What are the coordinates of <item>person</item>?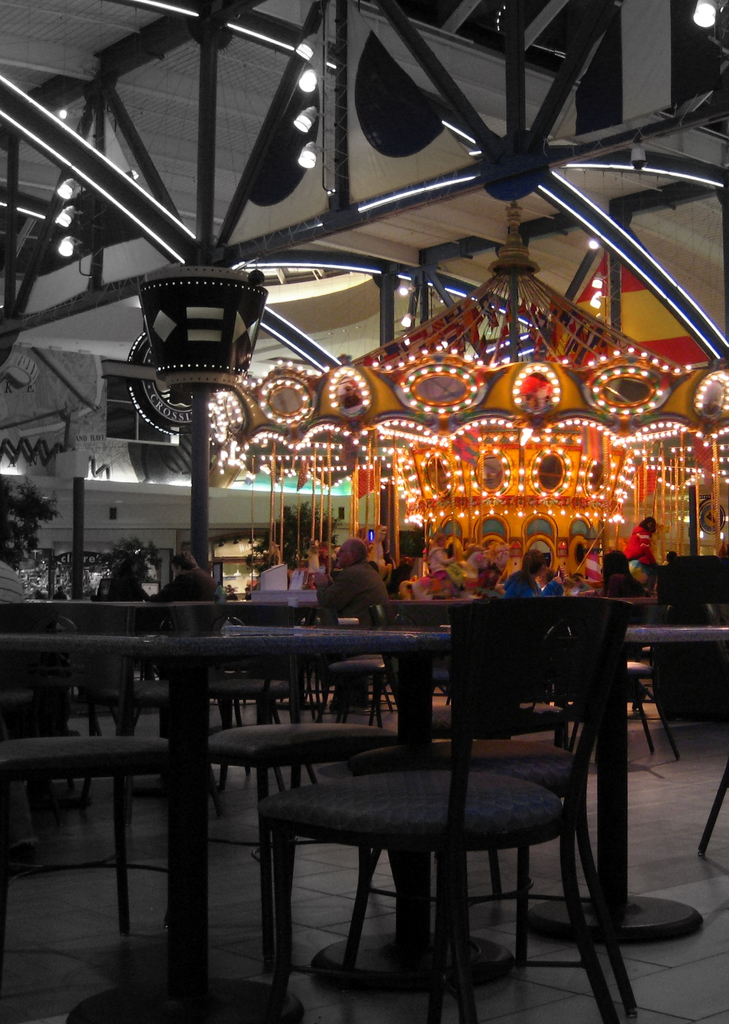
left=310, top=534, right=389, bottom=623.
